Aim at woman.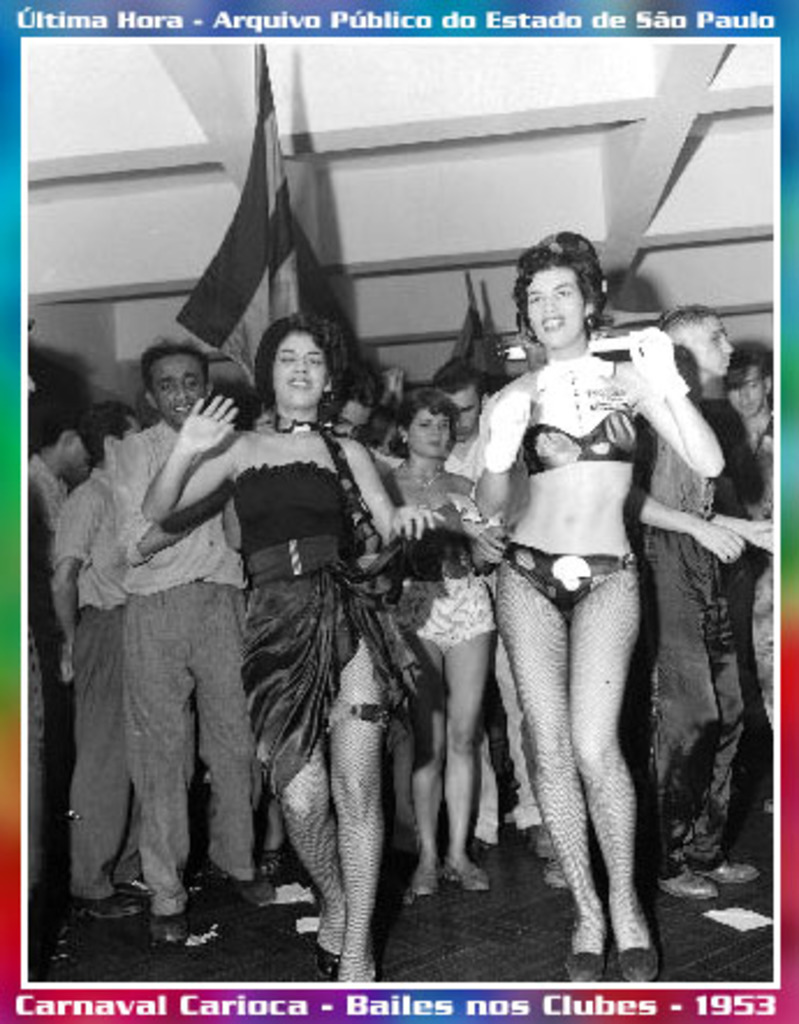
Aimed at left=373, top=385, right=500, bottom=887.
